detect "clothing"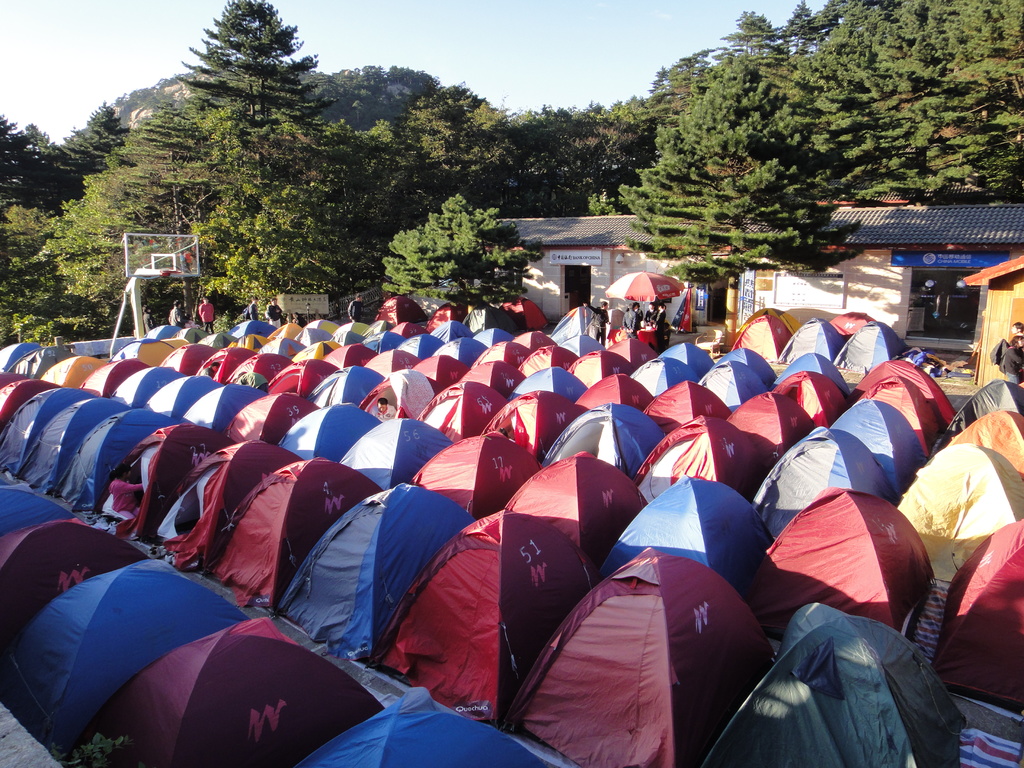
268, 306, 281, 327
